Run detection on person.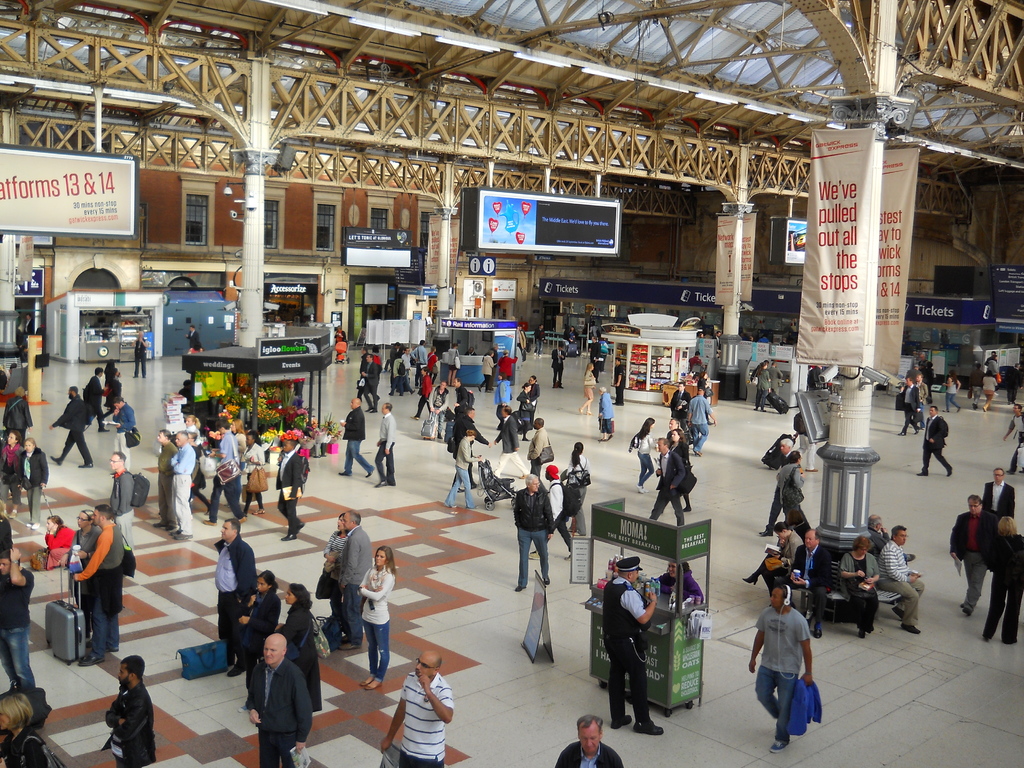
Result: box(684, 395, 708, 453).
